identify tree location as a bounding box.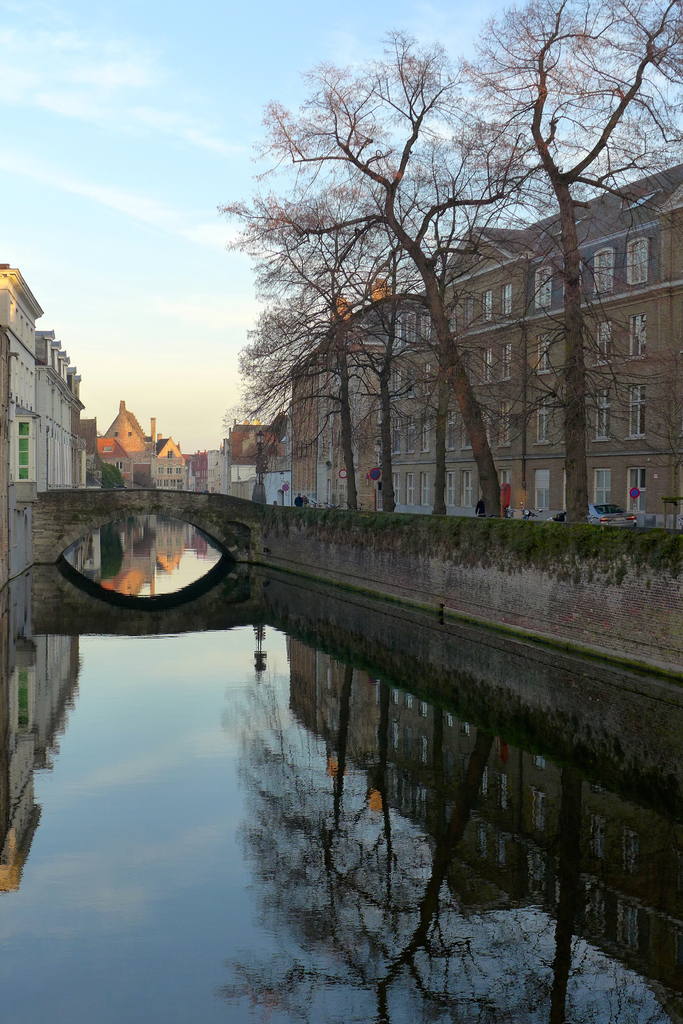
(left=261, top=232, right=430, bottom=502).
